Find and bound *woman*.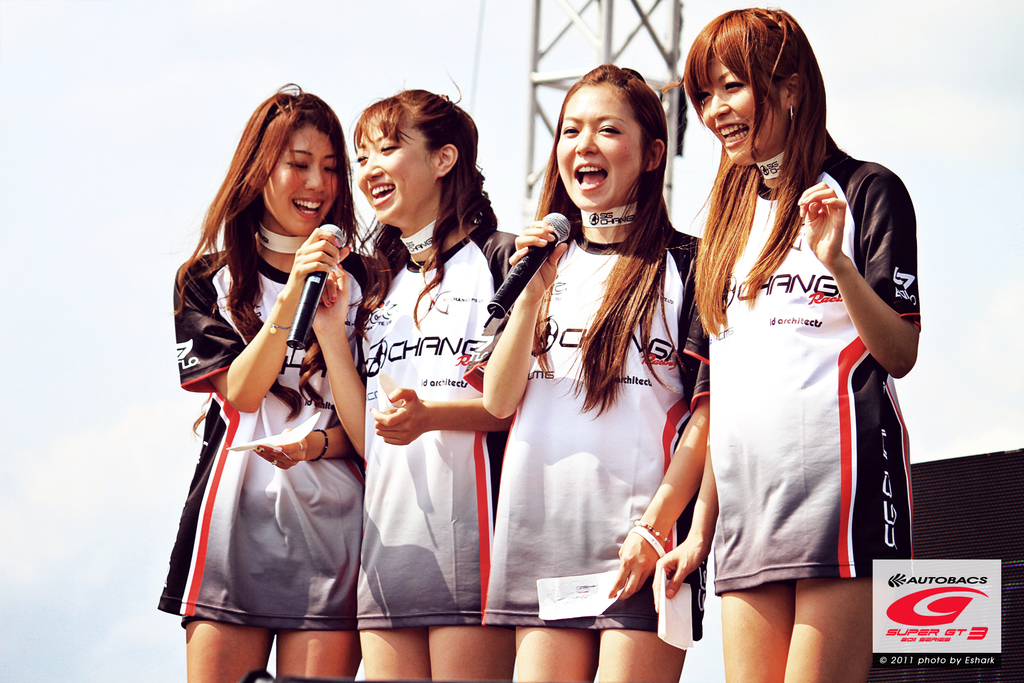
Bound: BBox(161, 90, 384, 677).
